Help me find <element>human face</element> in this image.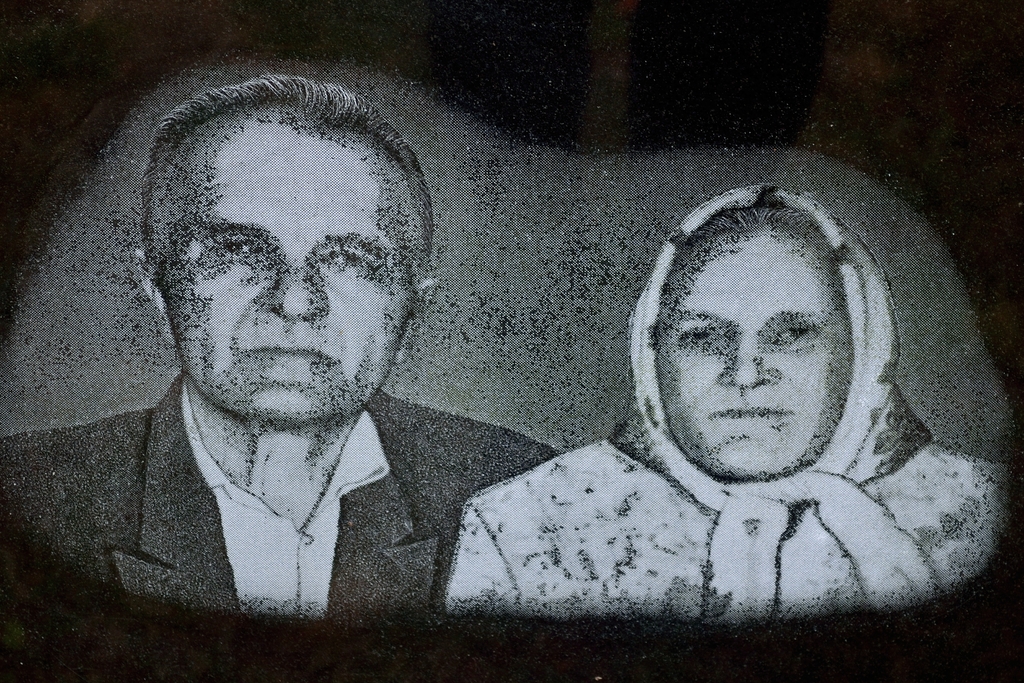
Found it: 178 120 414 420.
